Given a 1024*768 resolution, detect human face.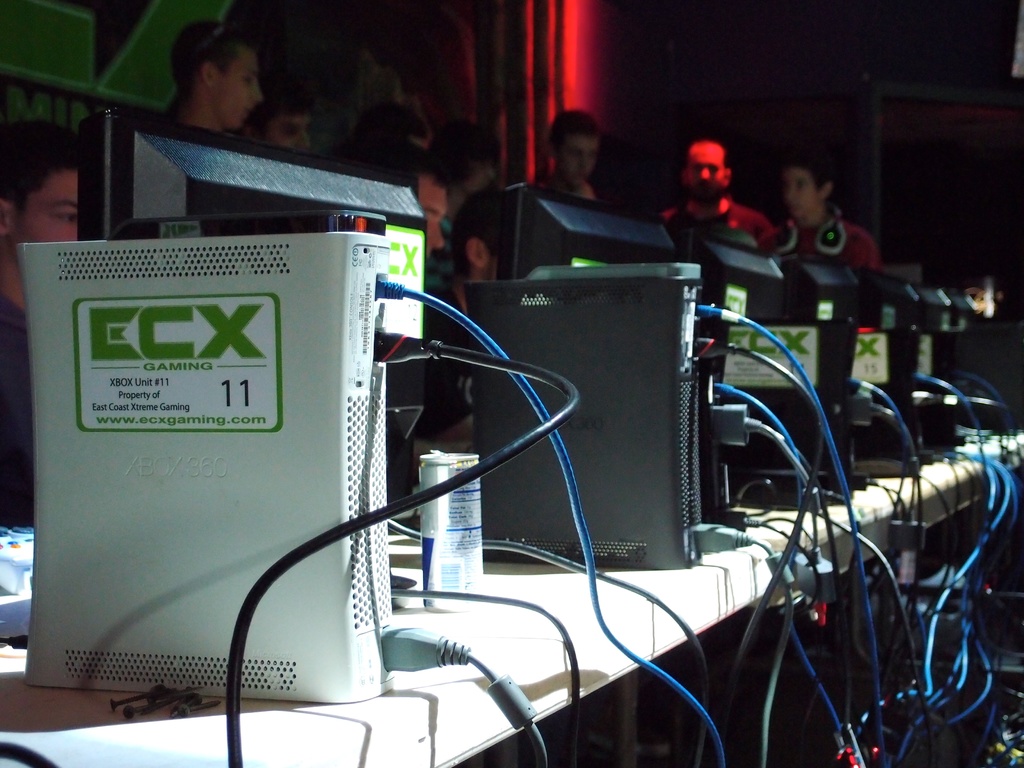
419 180 451 258.
